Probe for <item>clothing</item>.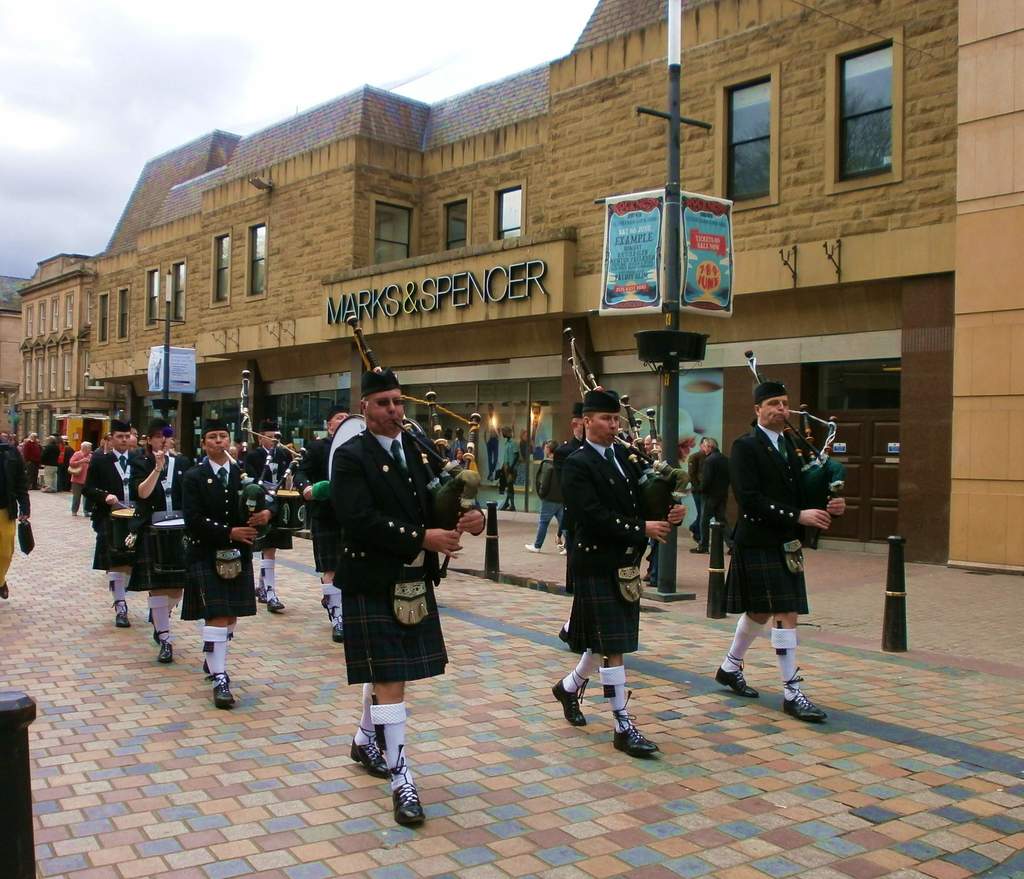
Probe result: 566:434:648:658.
